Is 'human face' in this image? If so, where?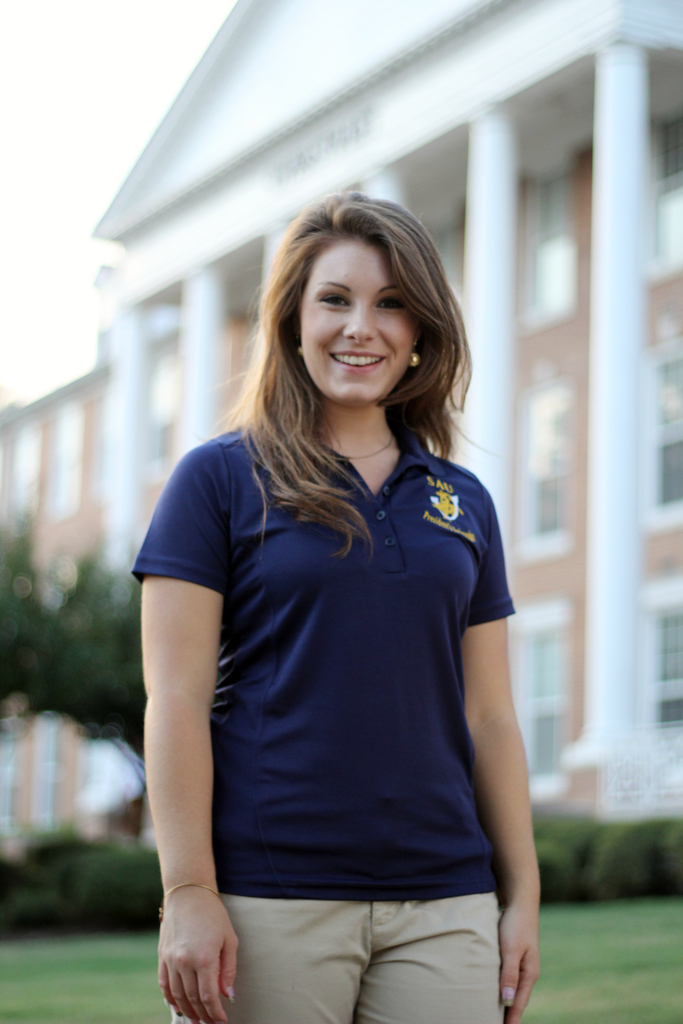
Yes, at (297, 244, 415, 404).
